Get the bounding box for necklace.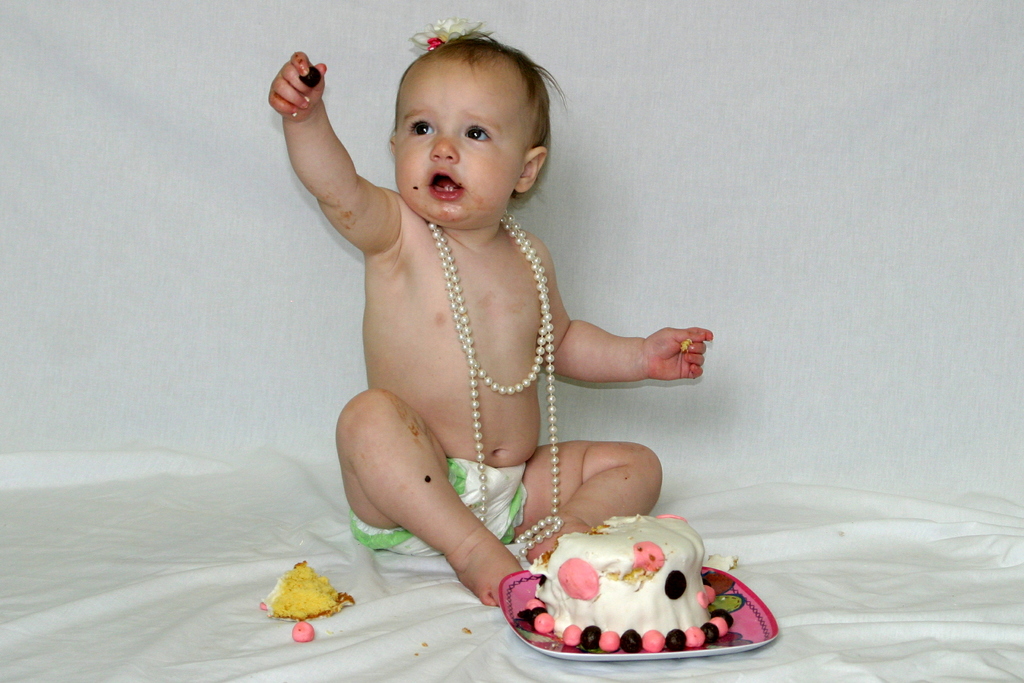
(left=427, top=208, right=554, bottom=561).
